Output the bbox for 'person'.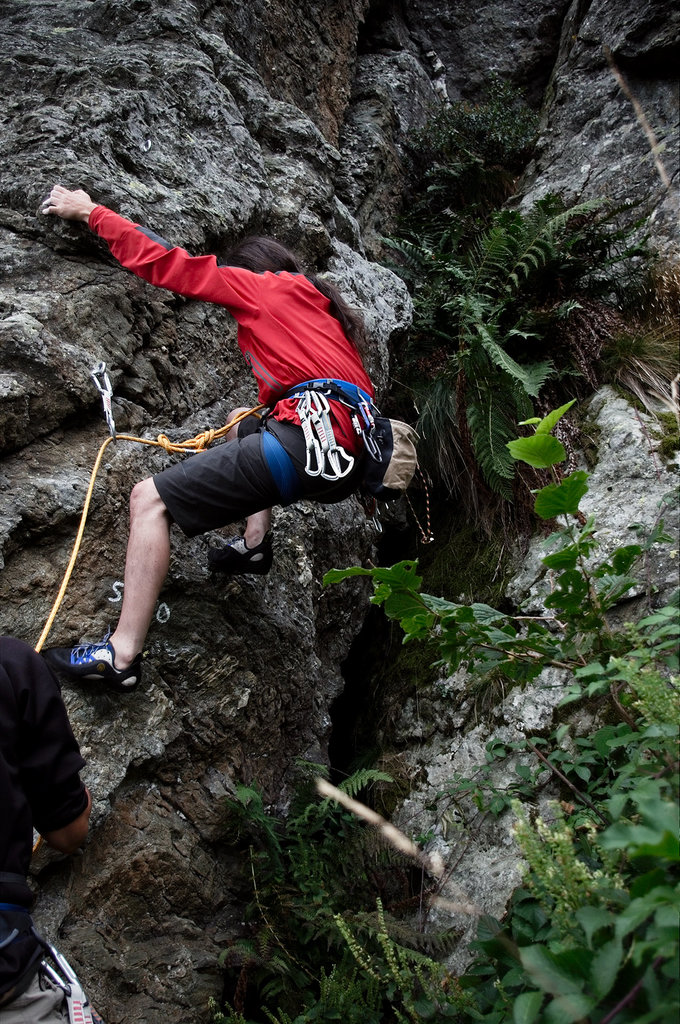
0 629 110 1023.
